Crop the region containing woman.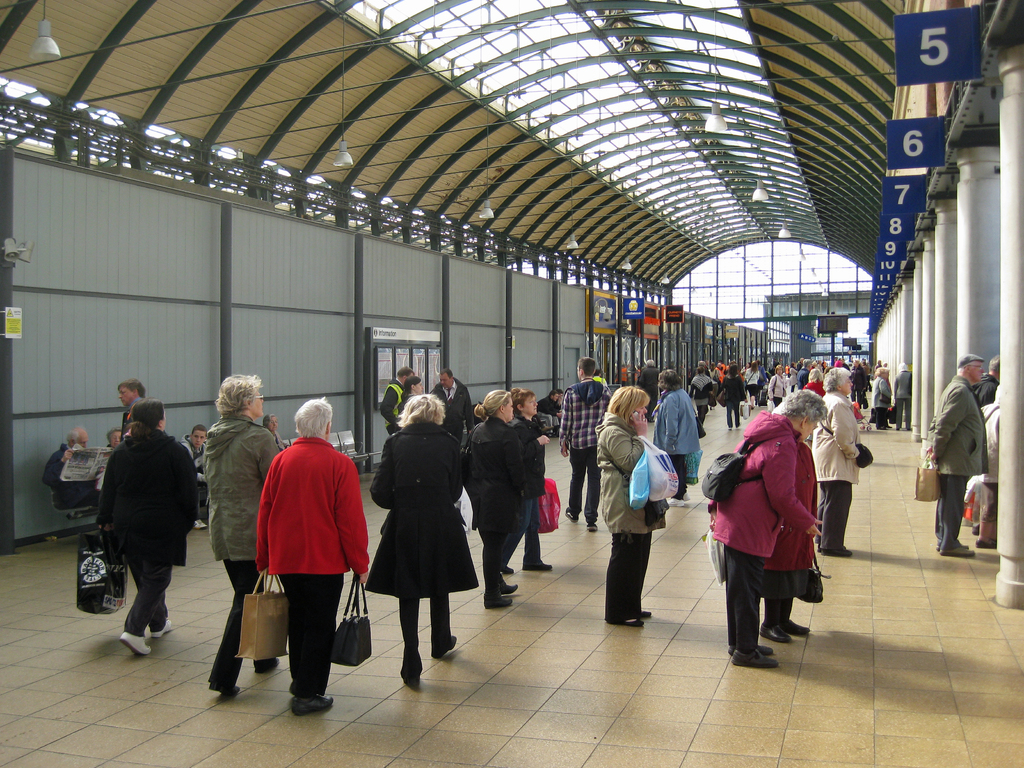
Crop region: <bbox>556, 390, 563, 406</bbox>.
